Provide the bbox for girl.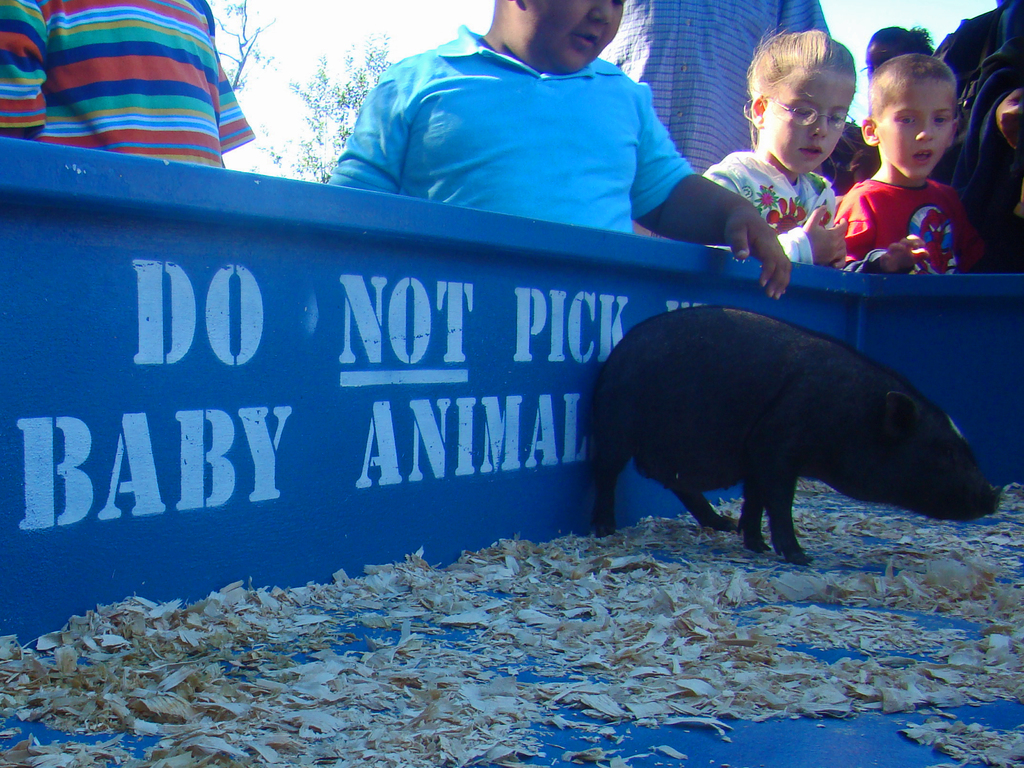
crop(696, 16, 849, 278).
